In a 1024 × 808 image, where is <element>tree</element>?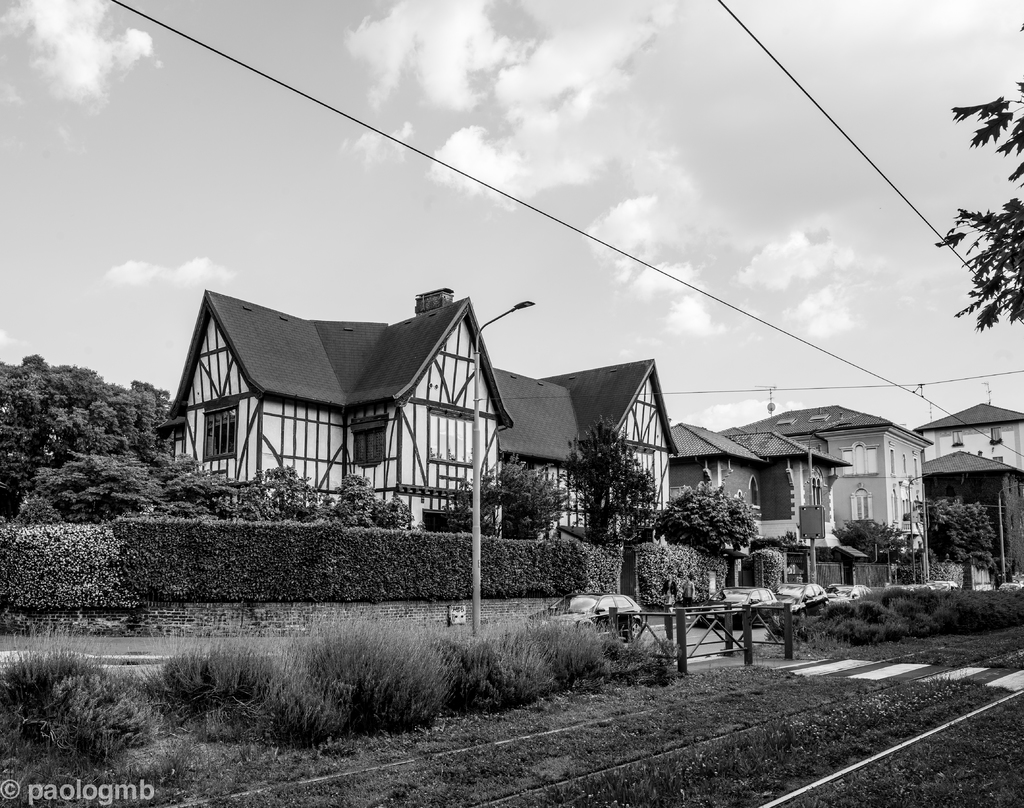
(left=929, top=498, right=1011, bottom=594).
